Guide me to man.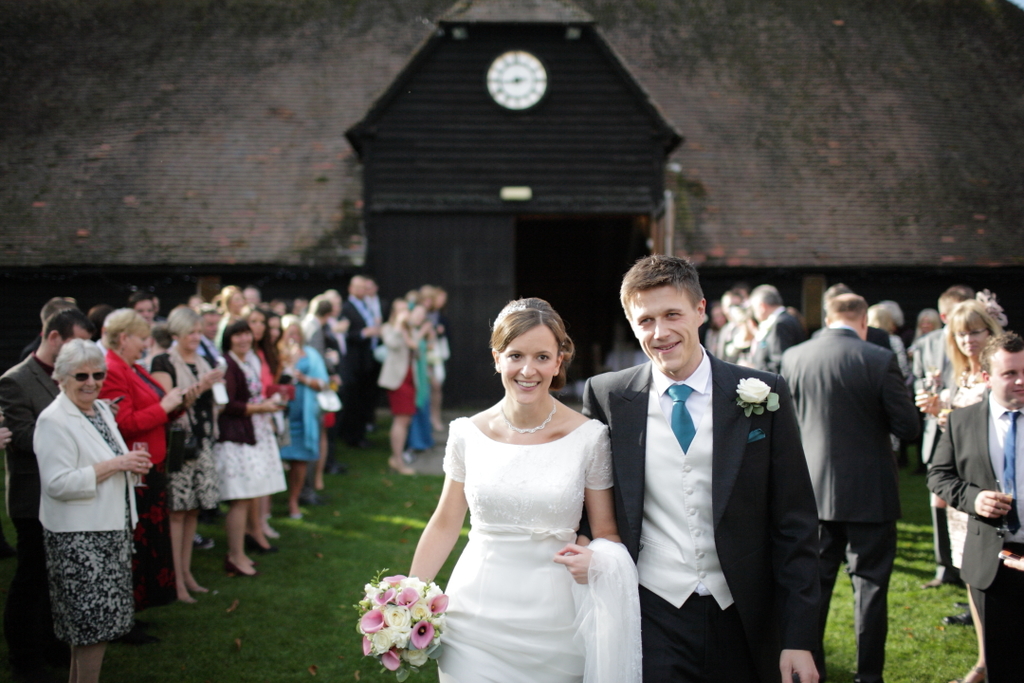
Guidance: 338, 274, 381, 449.
